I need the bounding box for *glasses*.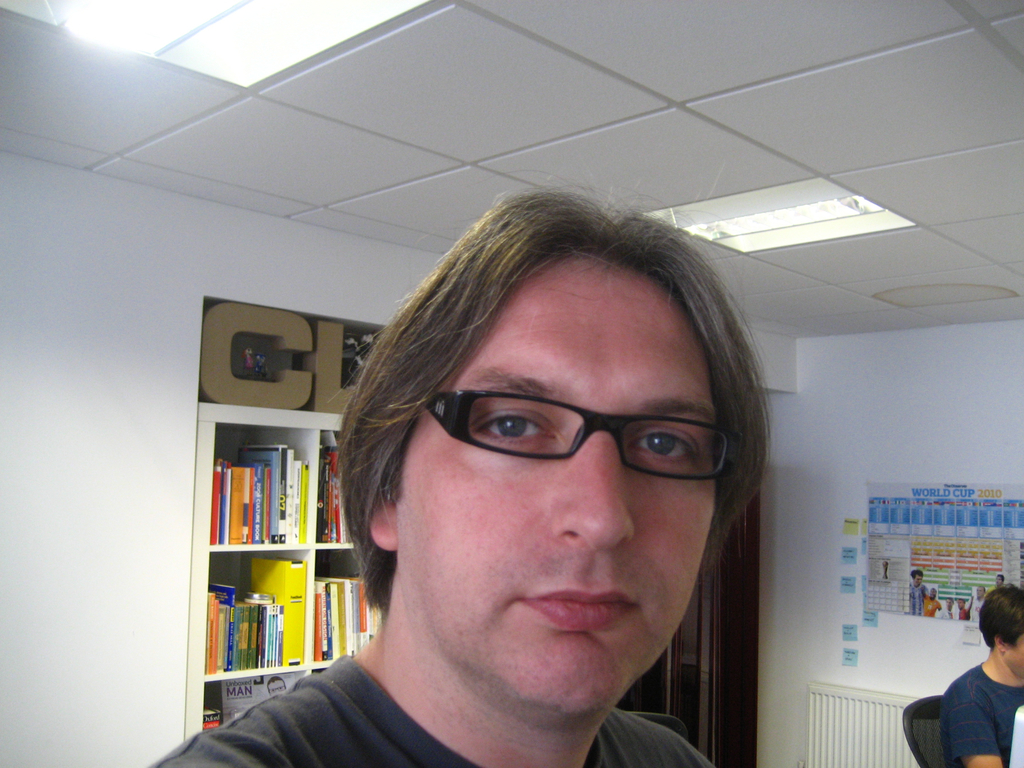
Here it is: Rect(402, 387, 735, 502).
